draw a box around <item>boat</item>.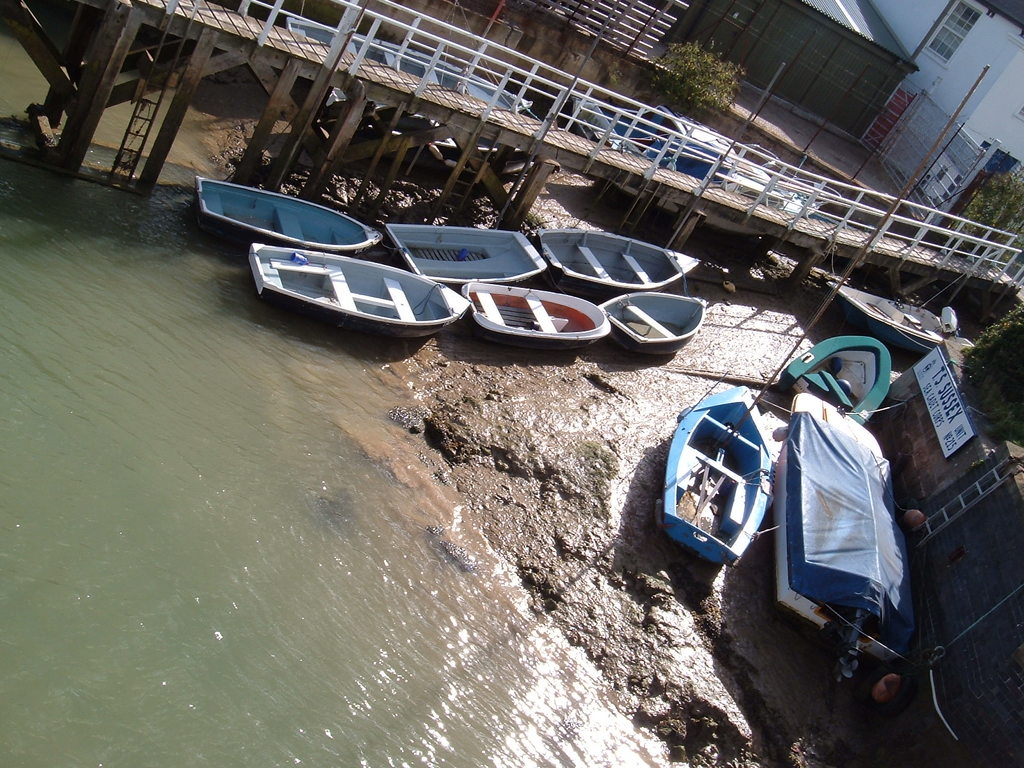
195,177,387,253.
